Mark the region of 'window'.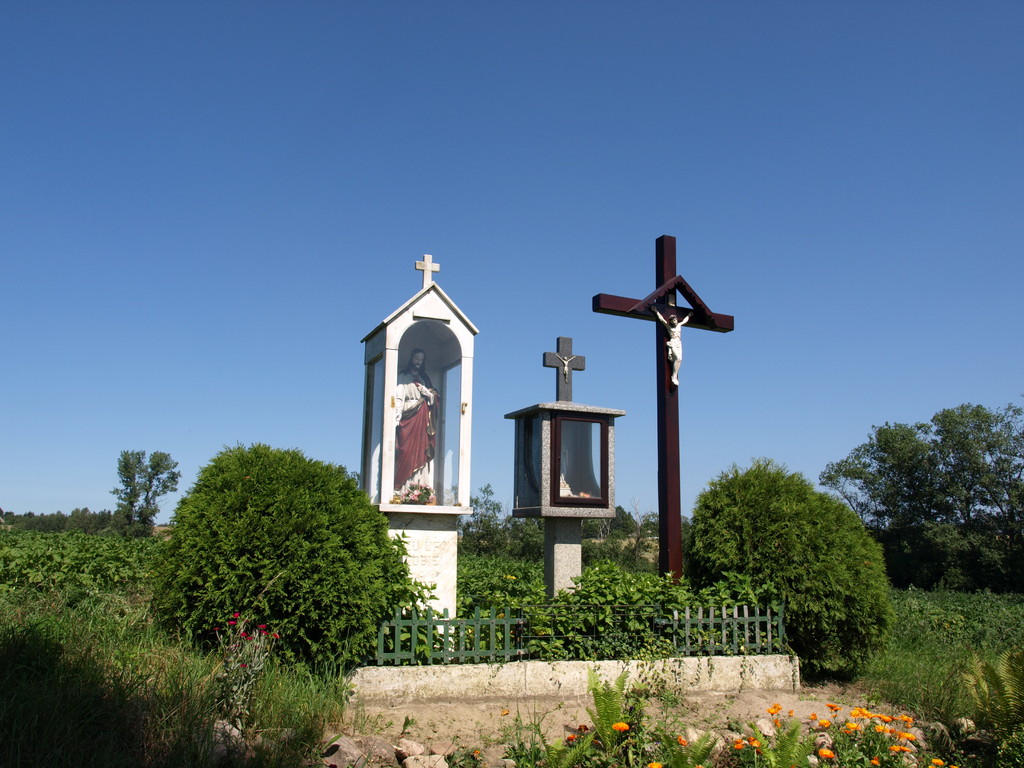
Region: 364,352,382,503.
